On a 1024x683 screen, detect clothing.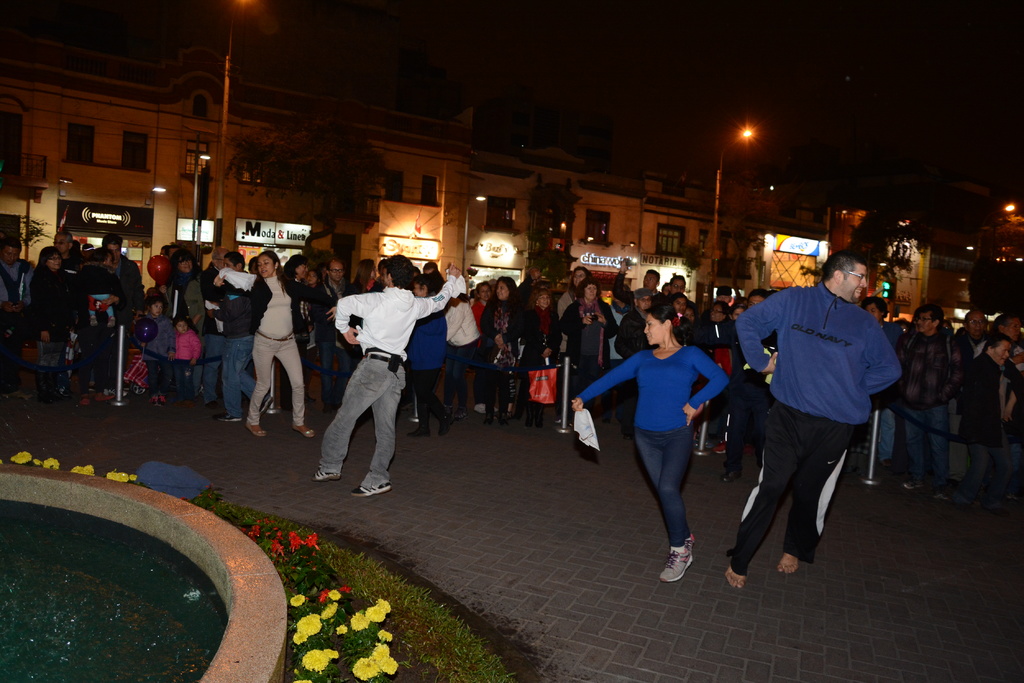
218:268:336:429.
